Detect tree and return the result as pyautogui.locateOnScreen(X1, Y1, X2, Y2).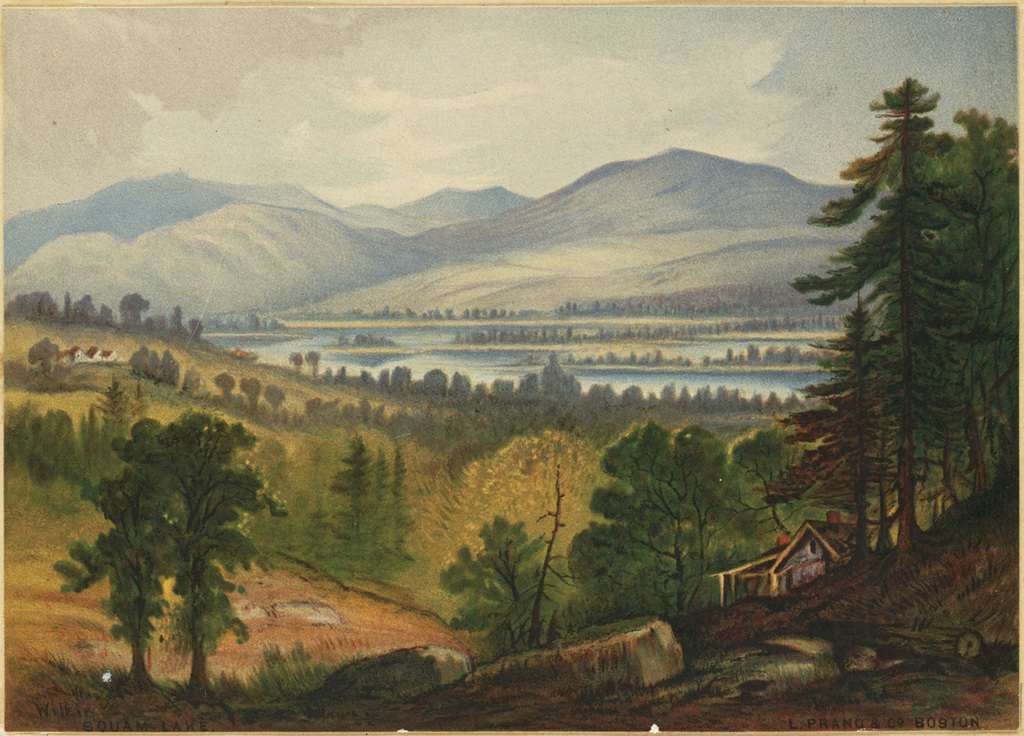
pyautogui.locateOnScreen(46, 412, 173, 696).
